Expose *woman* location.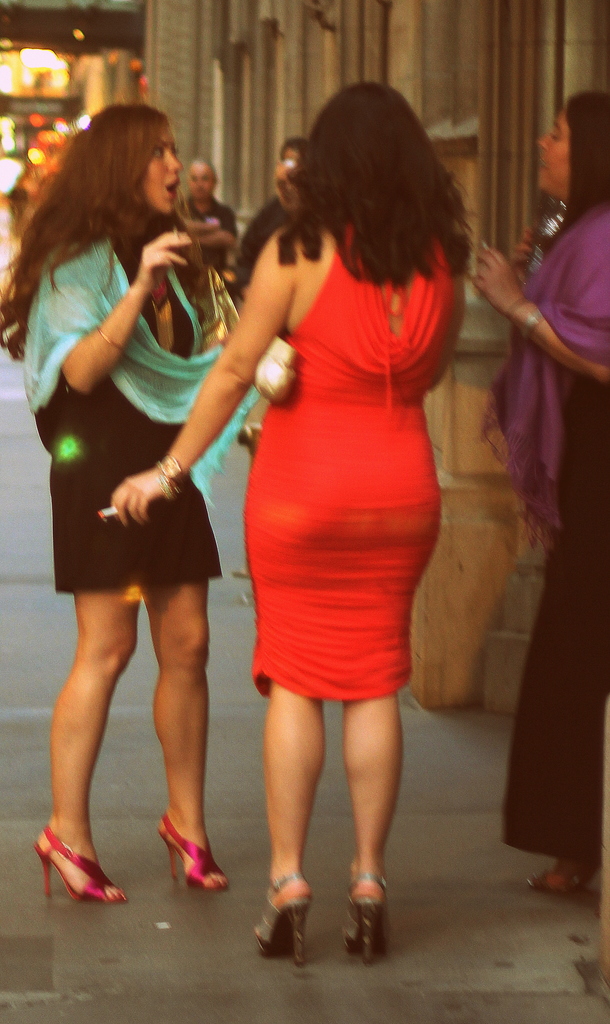
Exposed at 465/92/609/895.
